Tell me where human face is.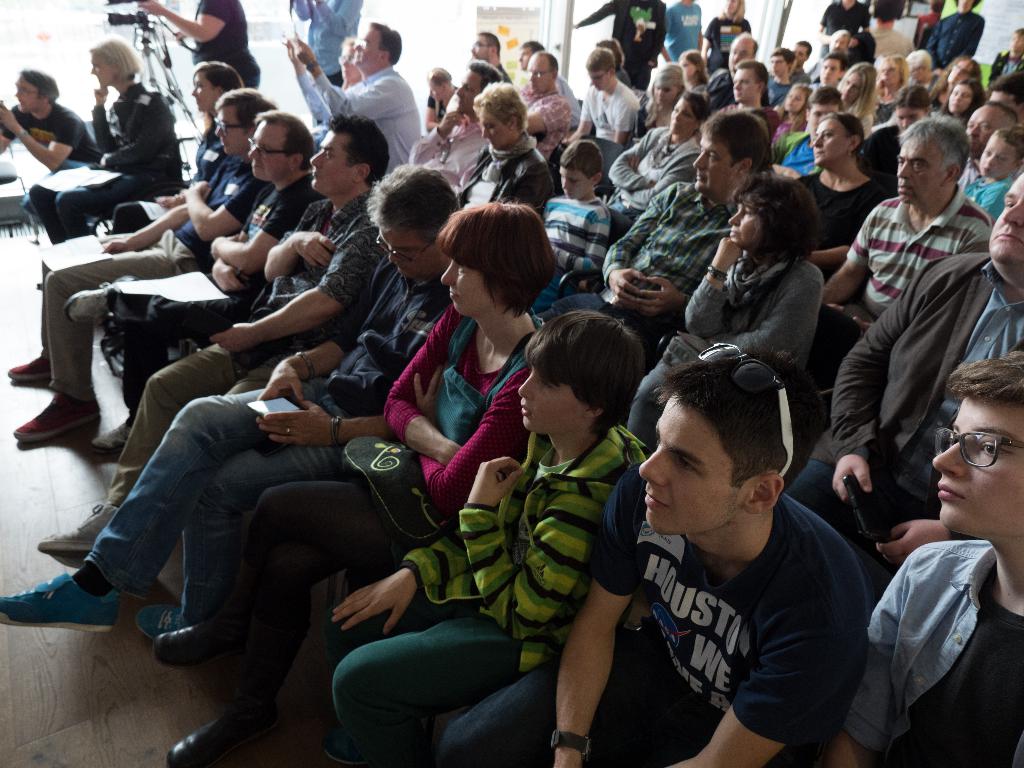
human face is at BBox(523, 39, 529, 64).
